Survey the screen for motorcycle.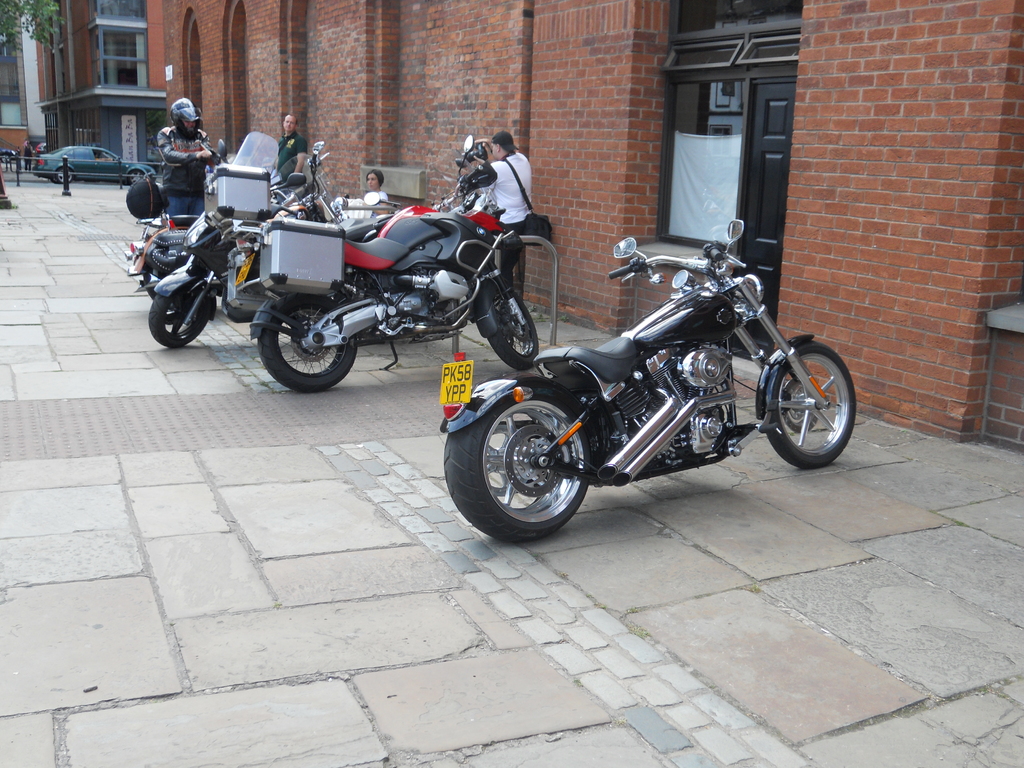
Survey found: <bbox>149, 140, 352, 349</bbox>.
